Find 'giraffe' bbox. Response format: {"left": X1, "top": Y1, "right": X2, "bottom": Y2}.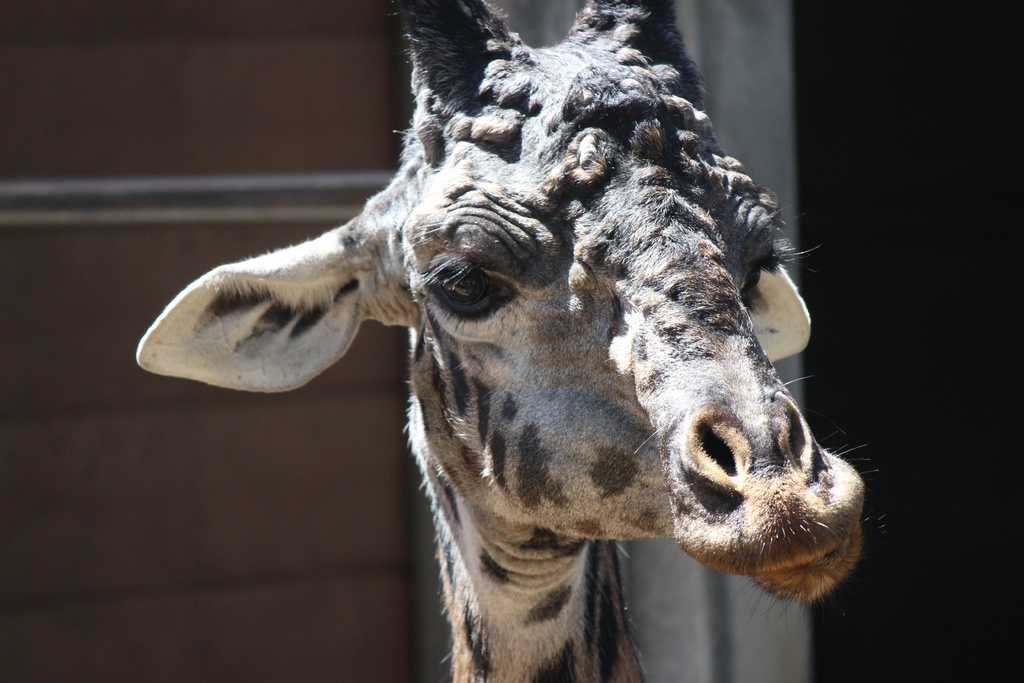
{"left": 129, "top": 0, "right": 887, "bottom": 682}.
